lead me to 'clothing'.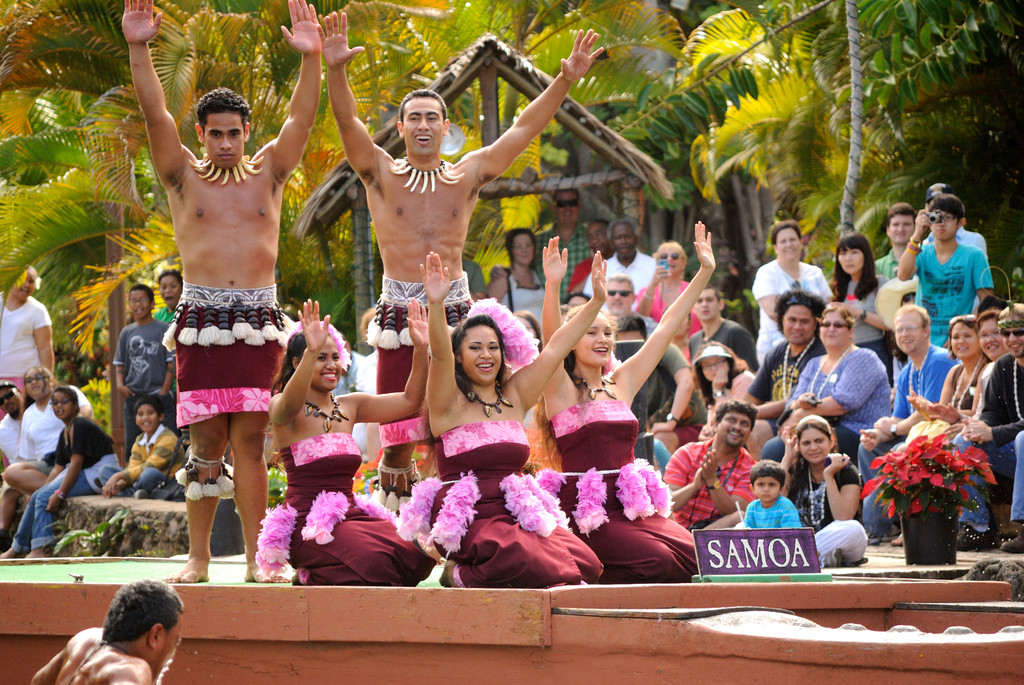
Lead to pyautogui.locateOnScreen(916, 219, 1000, 335).
